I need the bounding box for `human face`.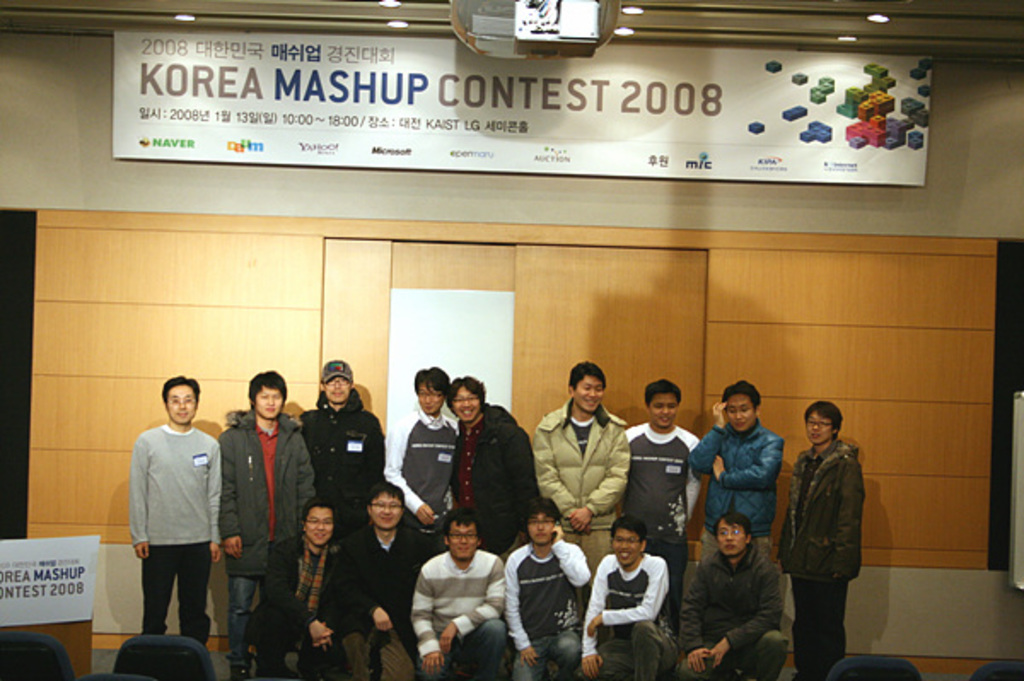
Here it is: (416, 379, 444, 415).
